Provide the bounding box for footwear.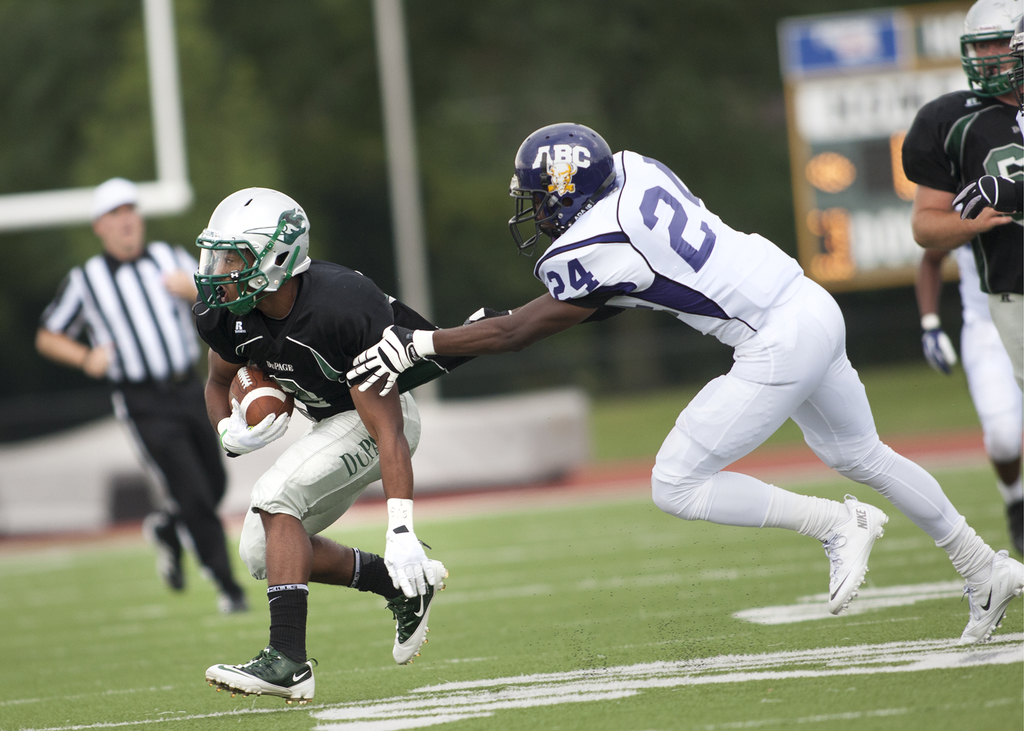
bbox=(210, 636, 300, 705).
